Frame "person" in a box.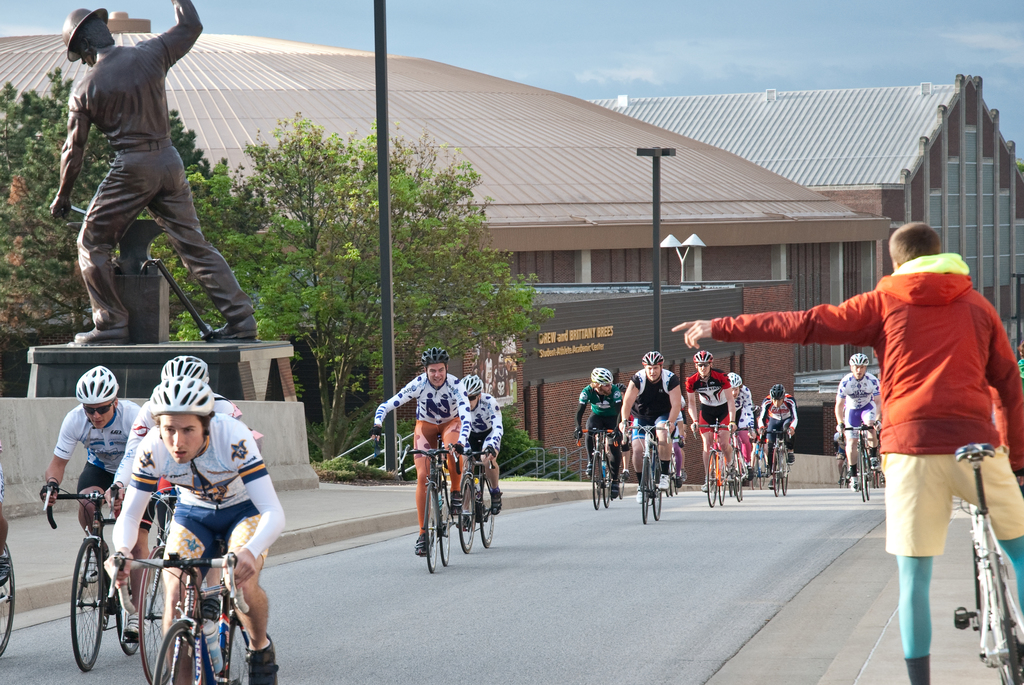
pyautogui.locateOnScreen(613, 356, 677, 490).
